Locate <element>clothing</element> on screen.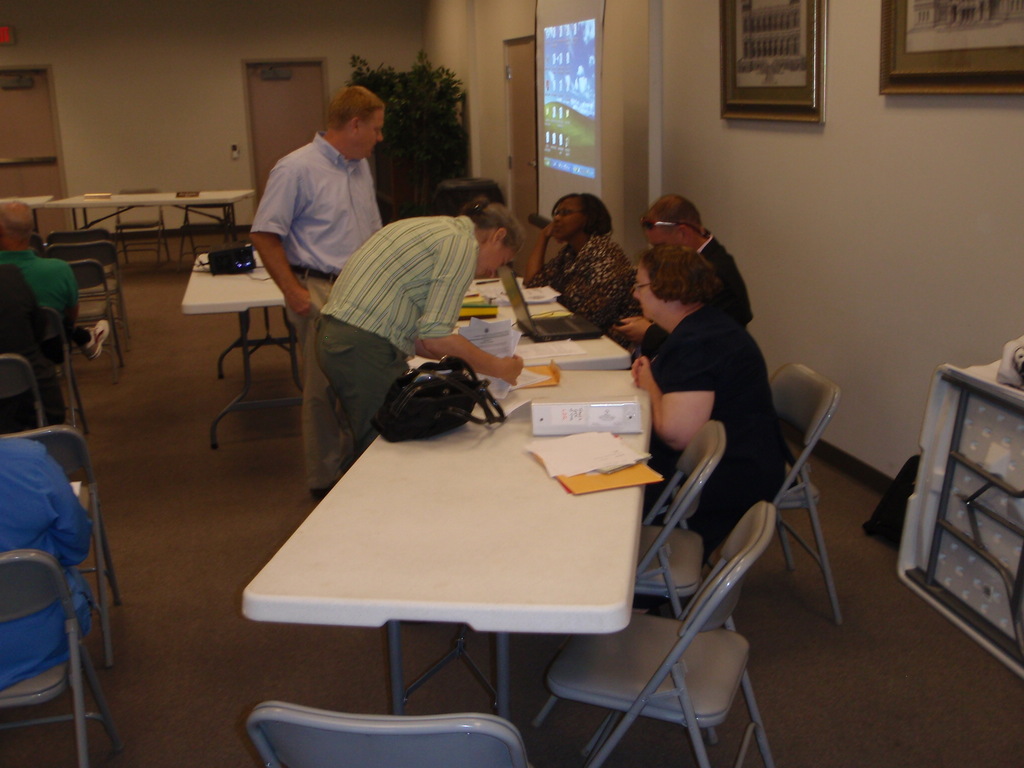
On screen at locate(0, 248, 87, 367).
